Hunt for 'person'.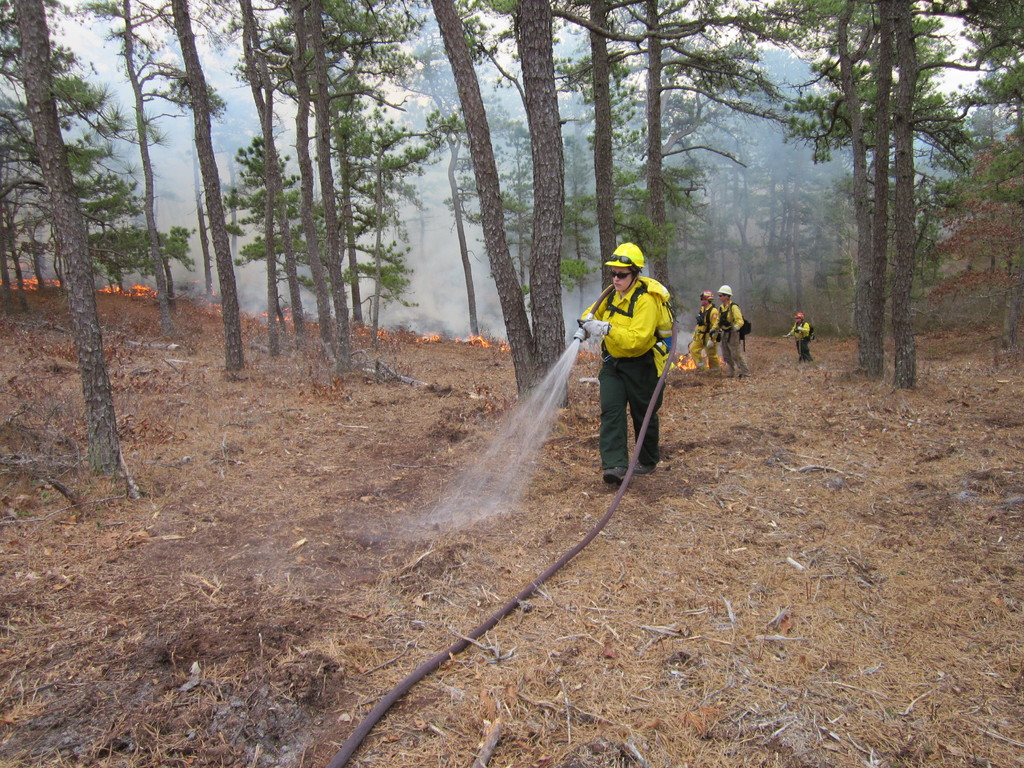
Hunted down at bbox=(723, 286, 746, 375).
